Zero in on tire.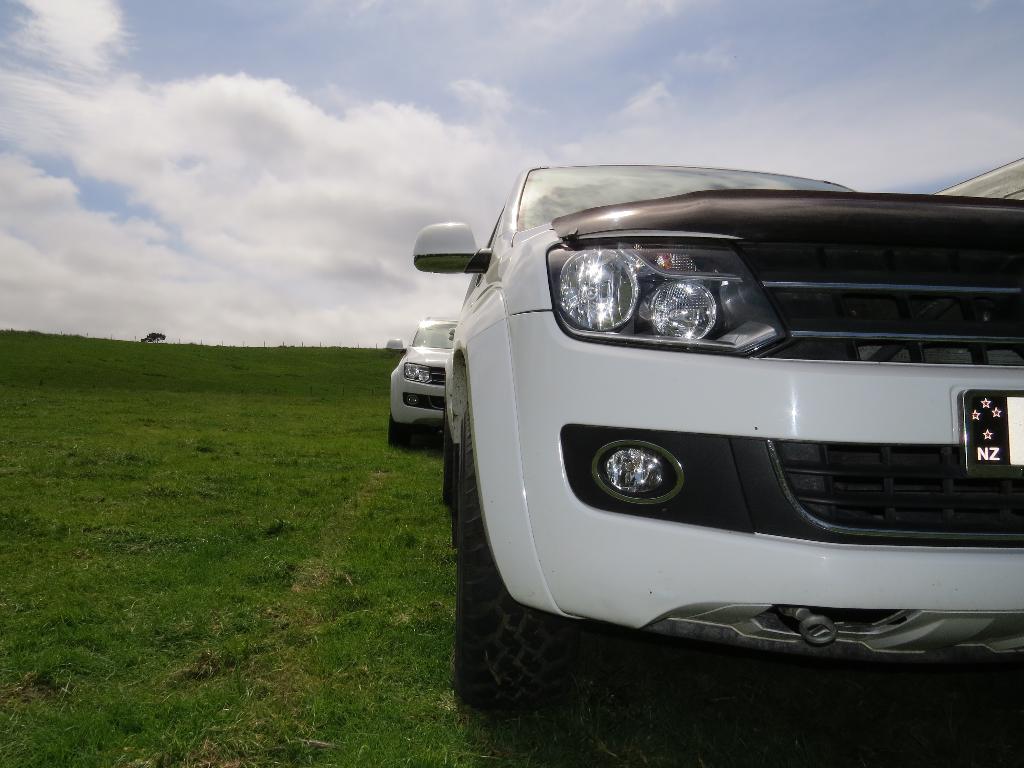
Zeroed in: select_region(444, 403, 550, 737).
